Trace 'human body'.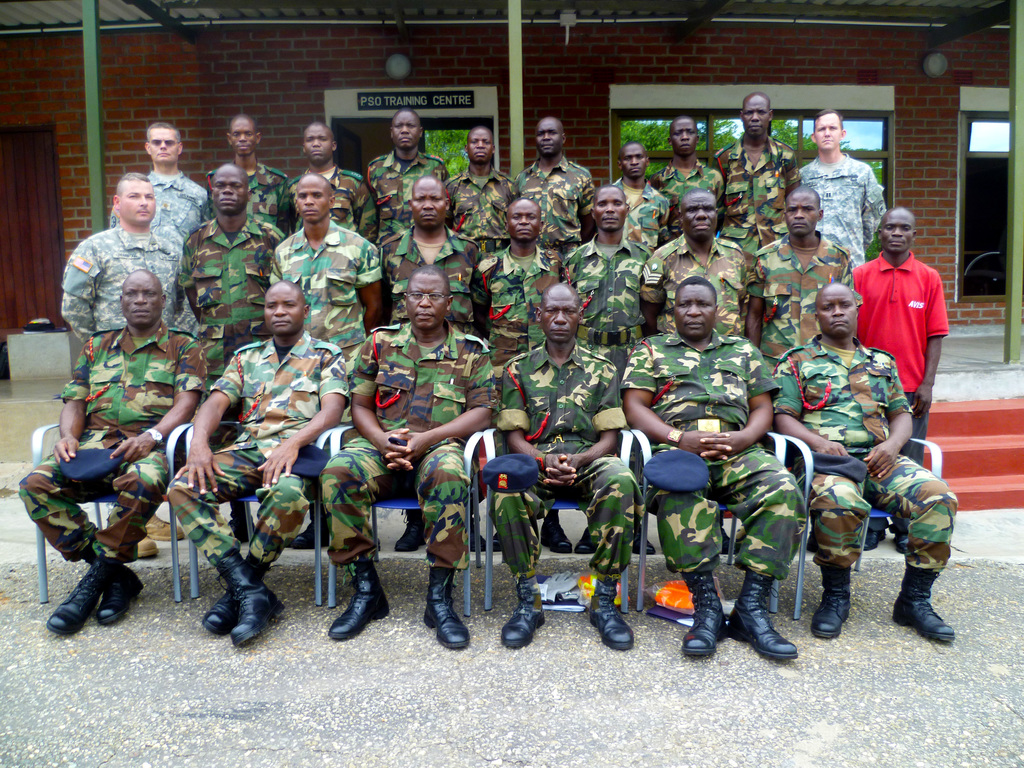
Traced to pyautogui.locateOnScreen(202, 113, 294, 244).
